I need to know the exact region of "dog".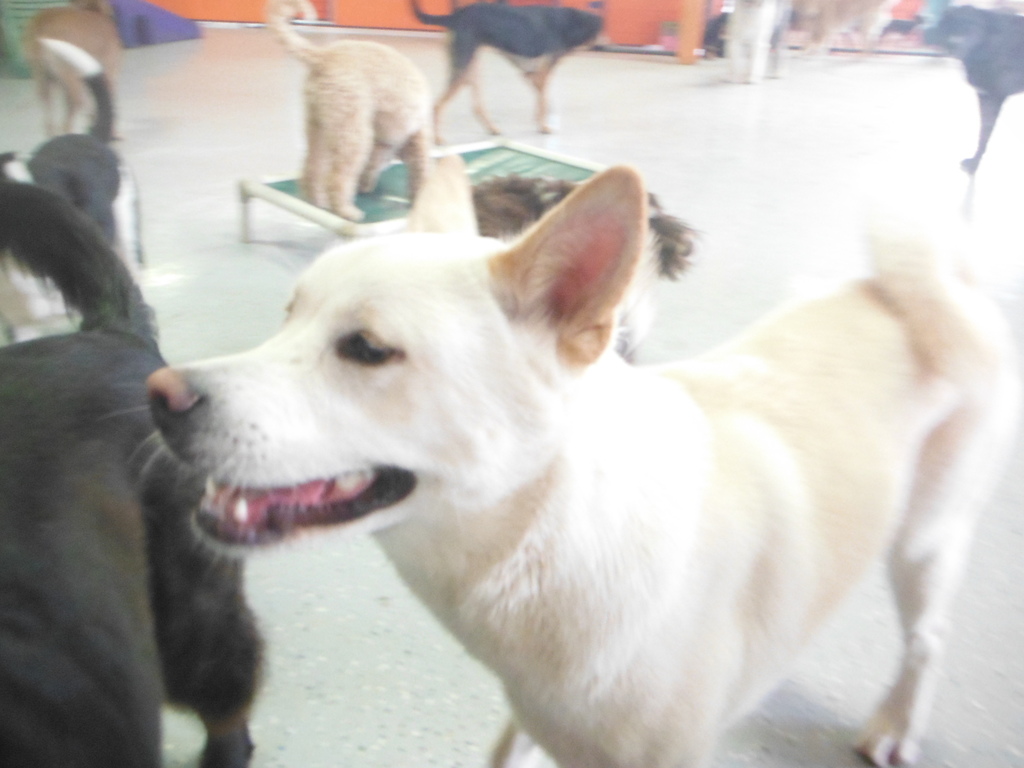
Region: [926,1,1023,175].
